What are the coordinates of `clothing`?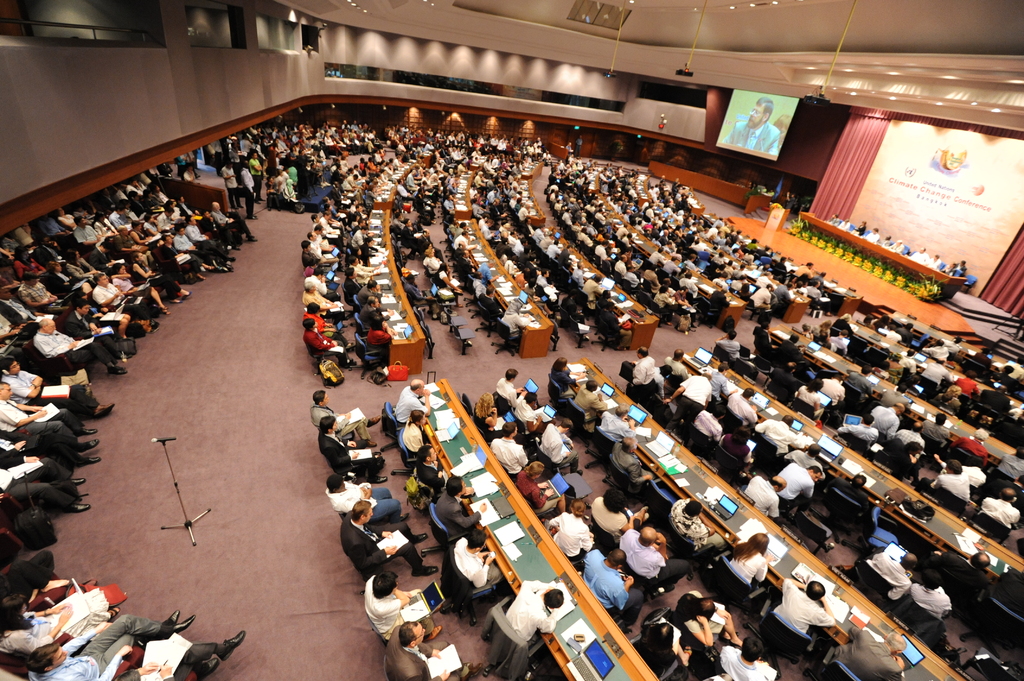
Rect(767, 369, 803, 400).
